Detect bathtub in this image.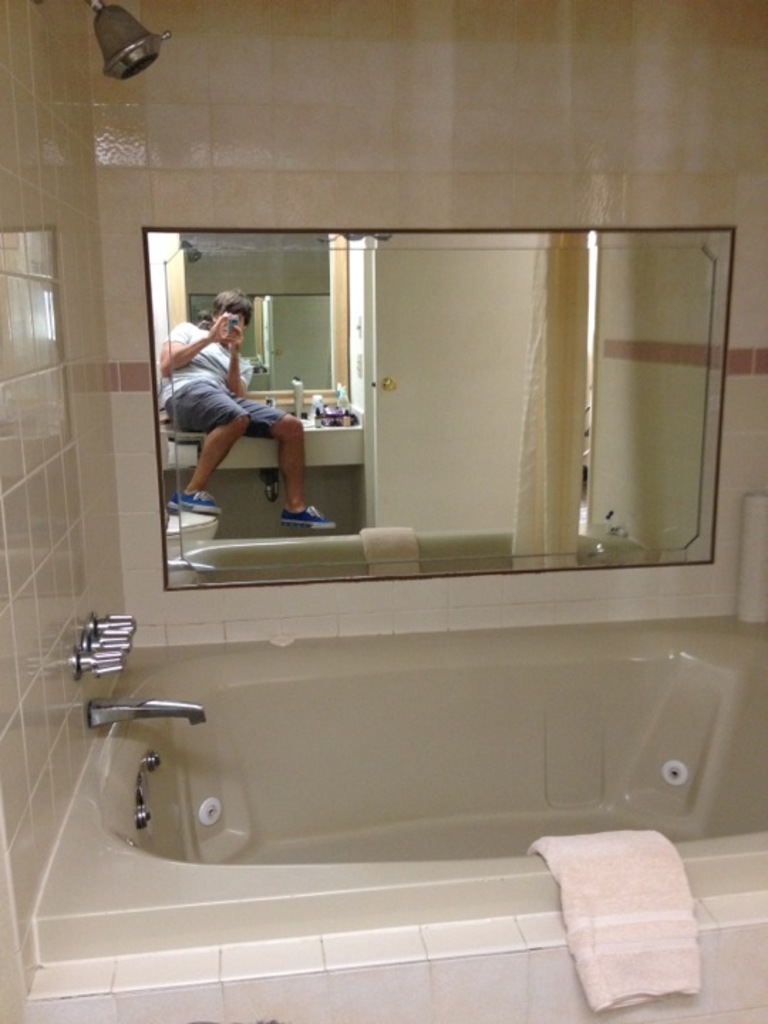
Detection: l=46, t=622, r=767, b=957.
